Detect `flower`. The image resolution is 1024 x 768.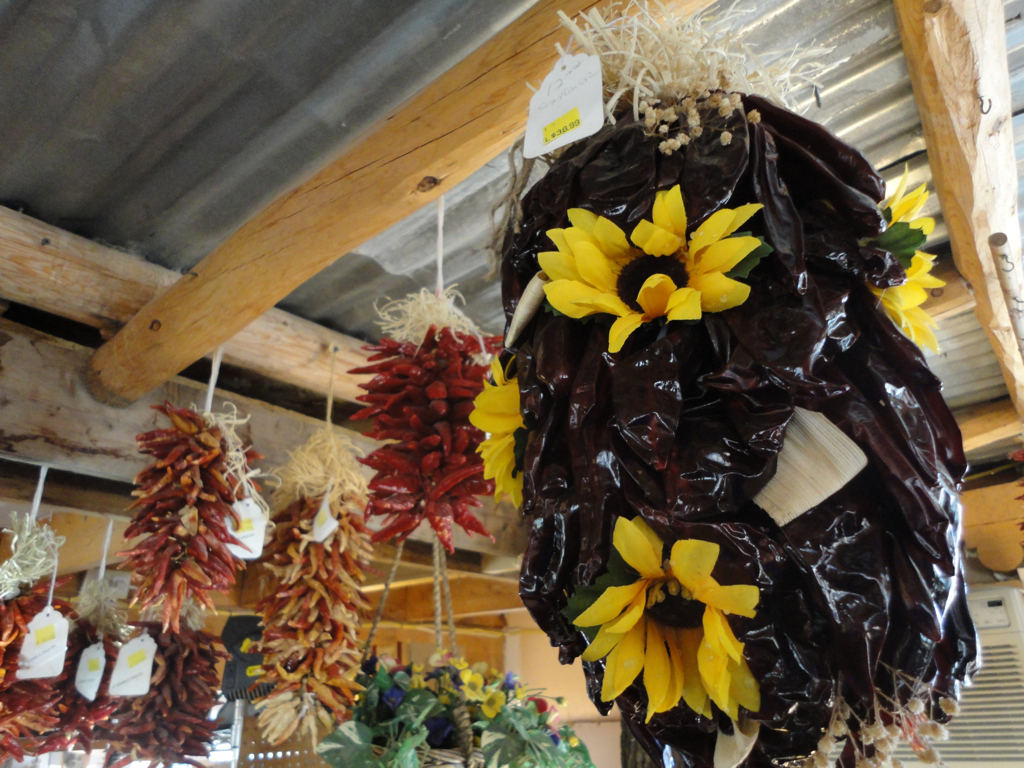
crop(443, 655, 465, 675).
